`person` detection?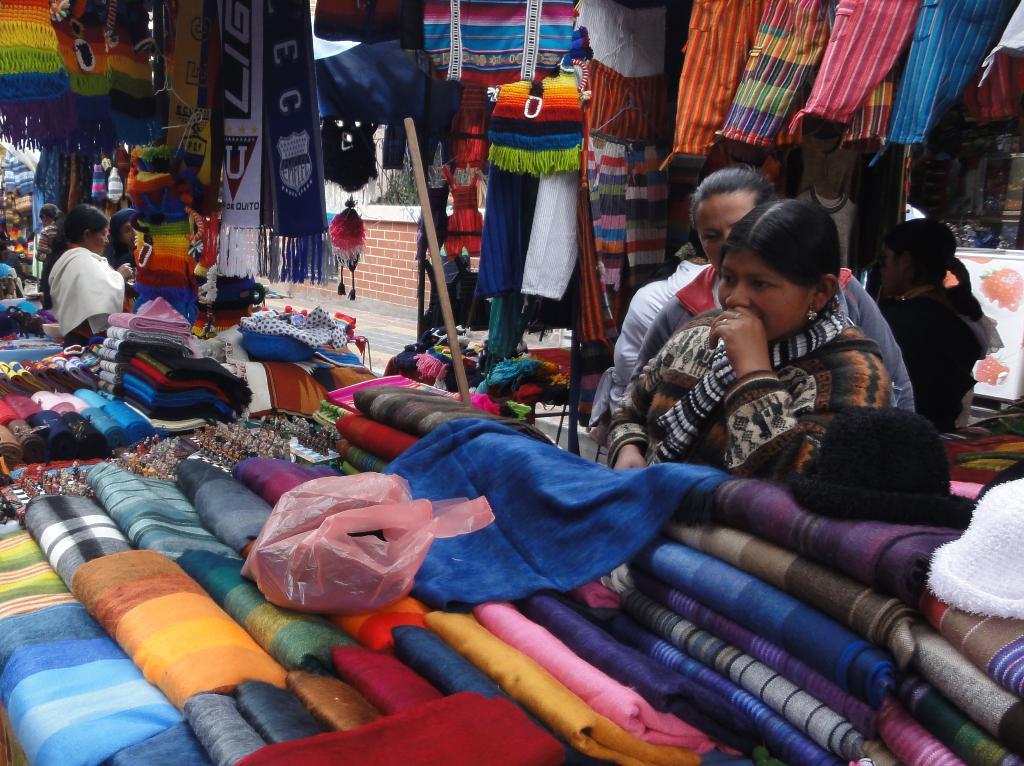
(106,209,138,282)
